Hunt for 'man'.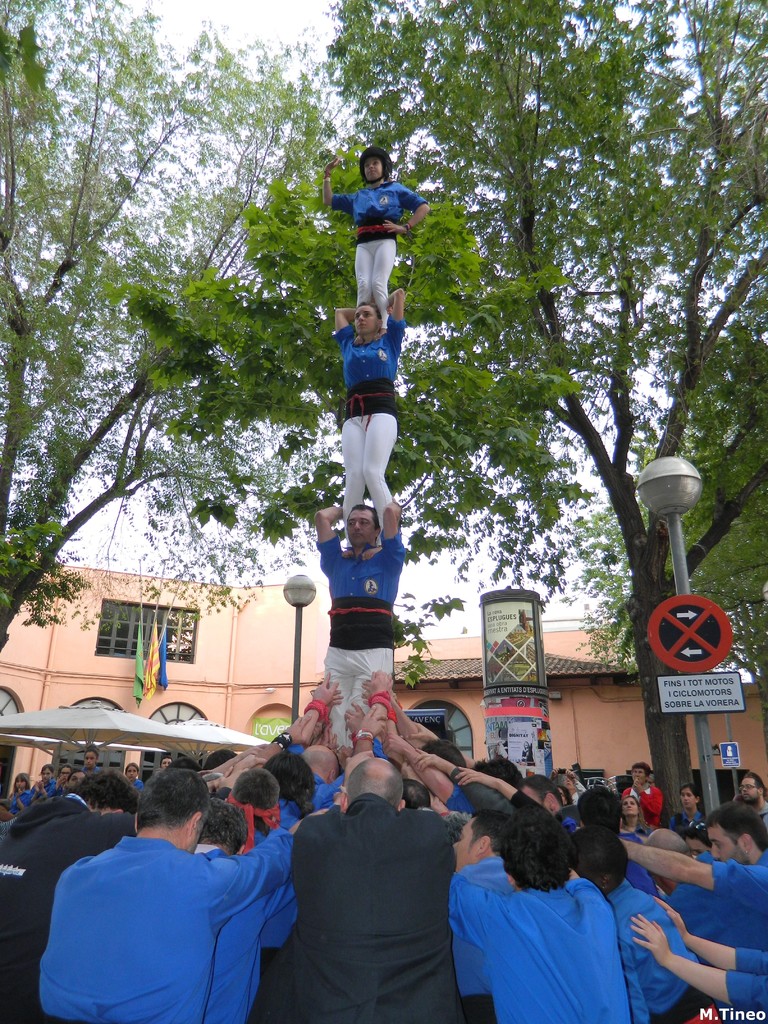
Hunted down at 0,764,143,1023.
